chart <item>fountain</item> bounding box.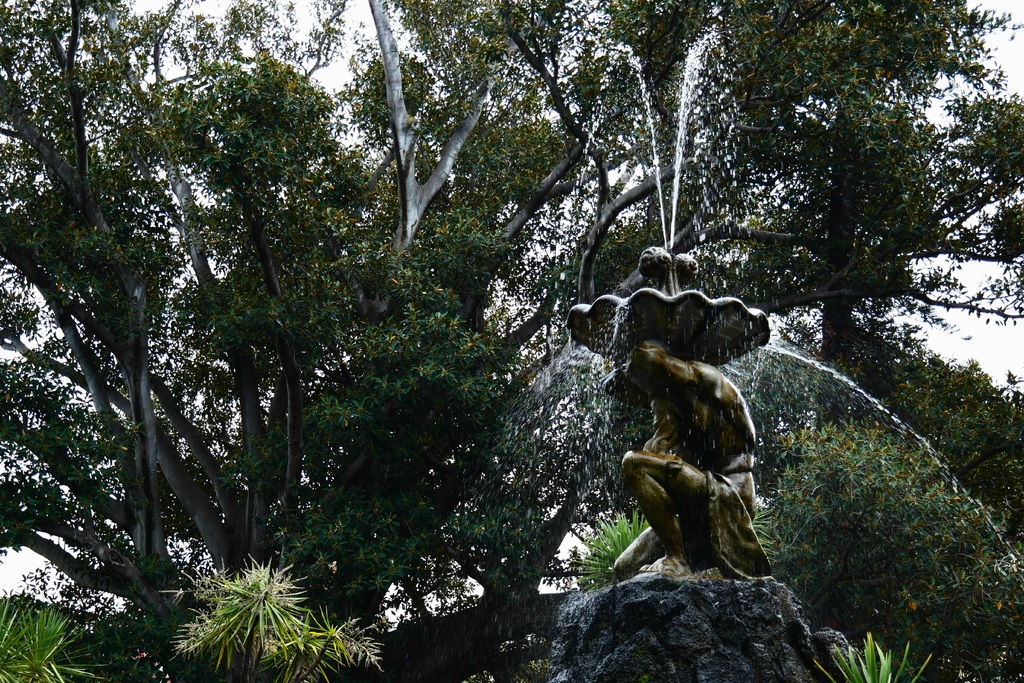
Charted: crop(465, 28, 1020, 679).
